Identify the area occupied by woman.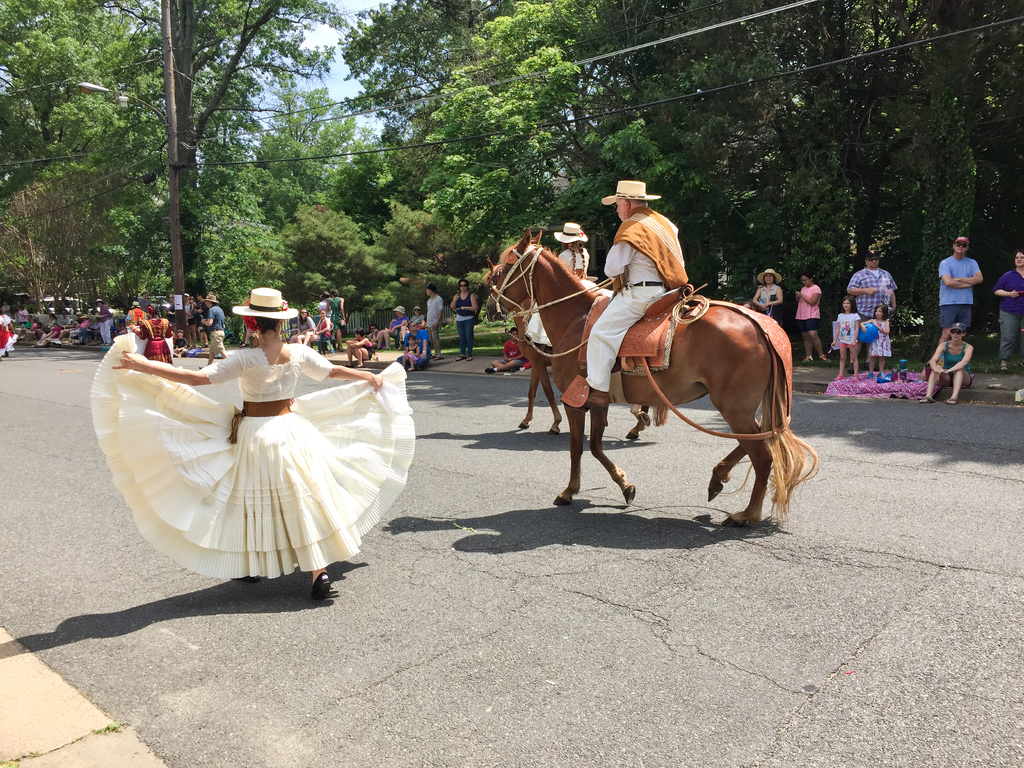
Area: bbox=[451, 277, 480, 364].
